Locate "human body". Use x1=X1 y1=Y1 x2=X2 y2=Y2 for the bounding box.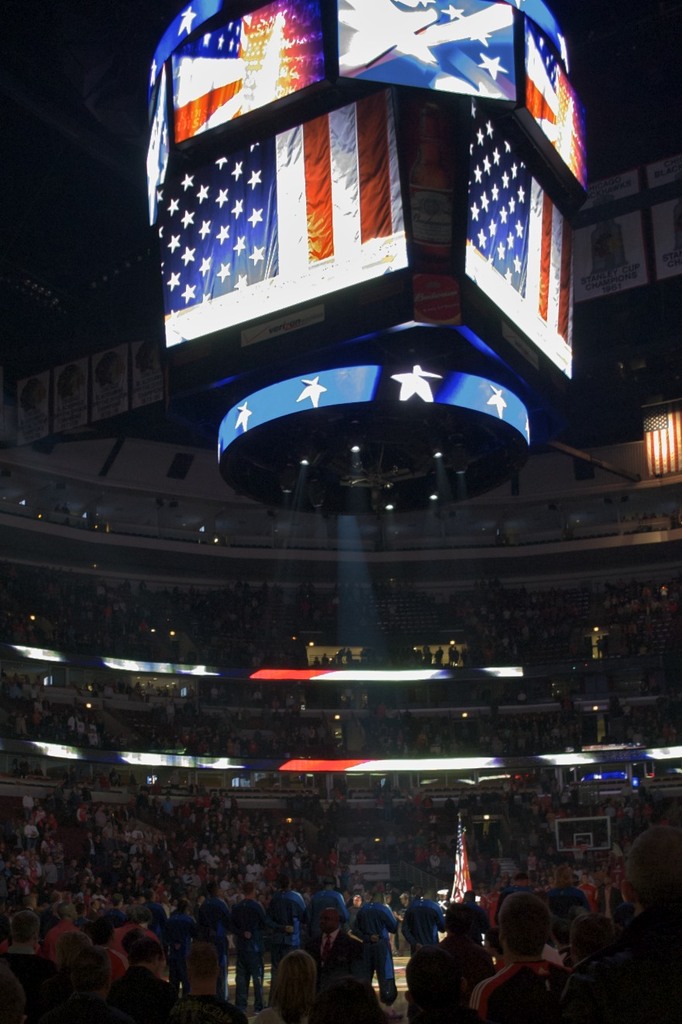
x1=70 y1=902 x2=98 y2=961.
